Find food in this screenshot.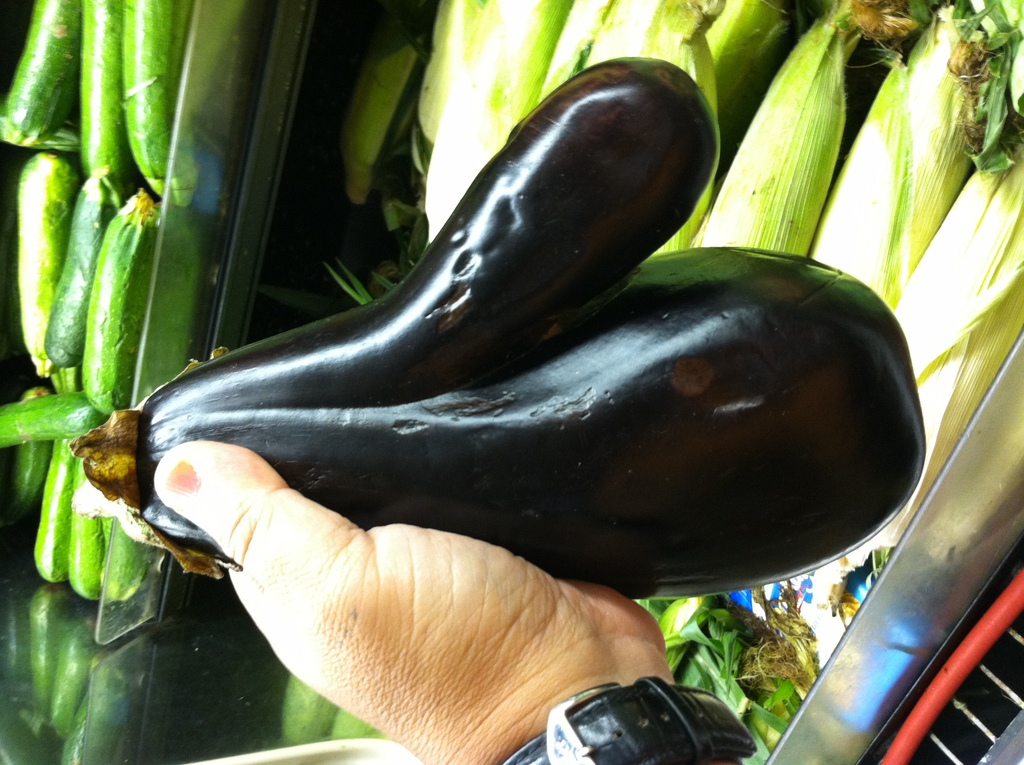
The bounding box for food is <bbox>0, 0, 249, 604</bbox>.
